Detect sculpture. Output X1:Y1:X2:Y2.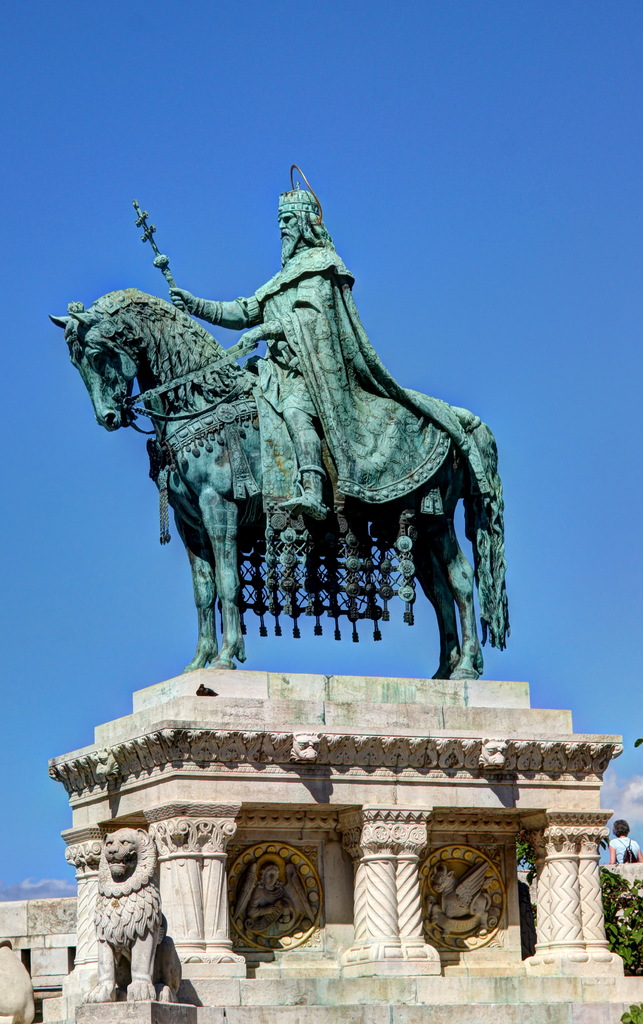
229:851:320:953.
